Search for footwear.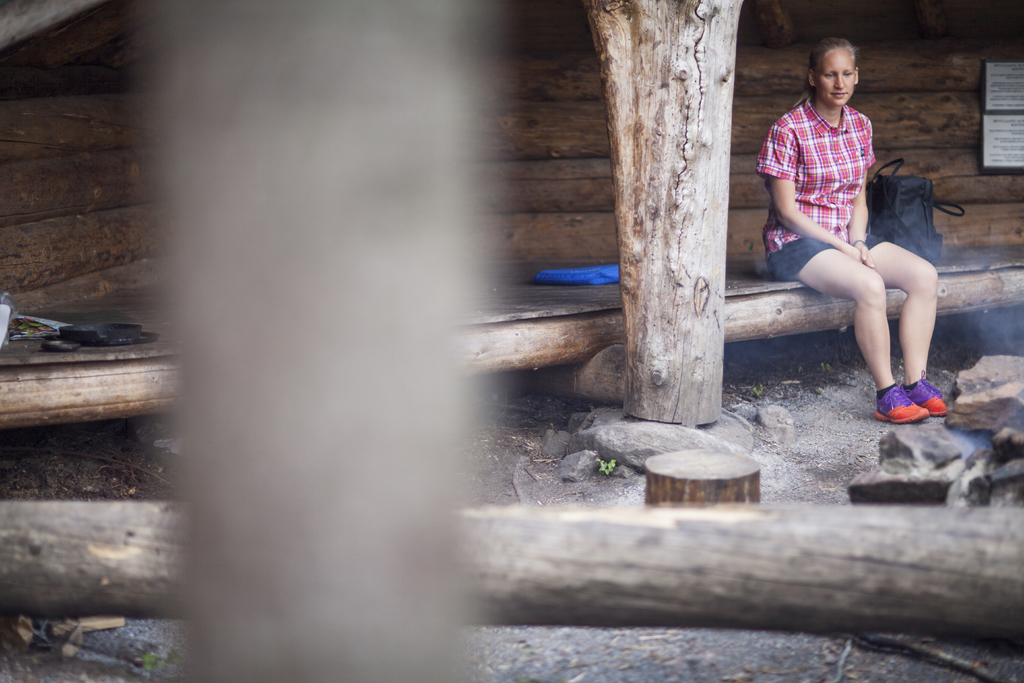
Found at <box>904,368,947,416</box>.
